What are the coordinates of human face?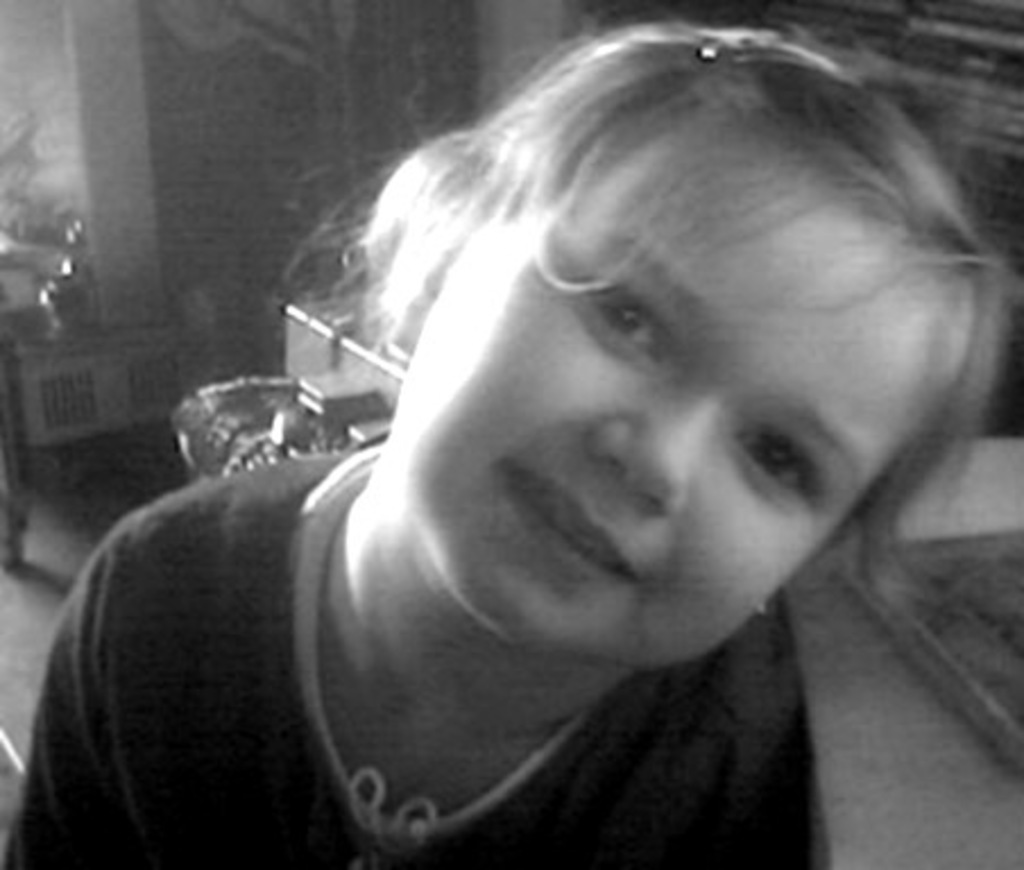
{"x1": 378, "y1": 93, "x2": 942, "y2": 671}.
